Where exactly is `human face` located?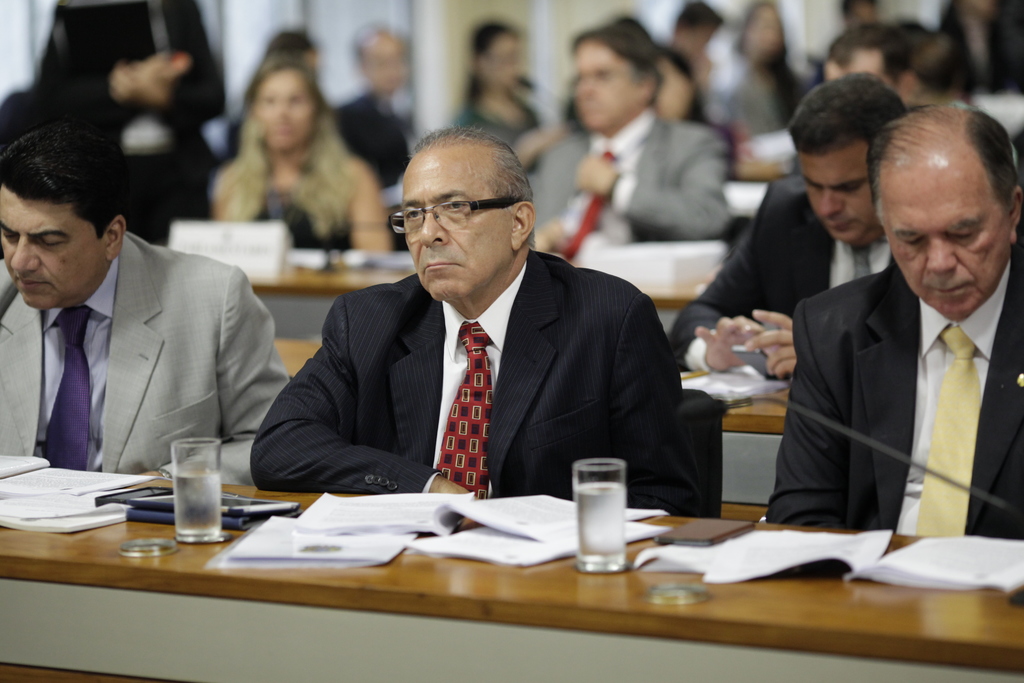
Its bounding box is locate(482, 34, 520, 91).
